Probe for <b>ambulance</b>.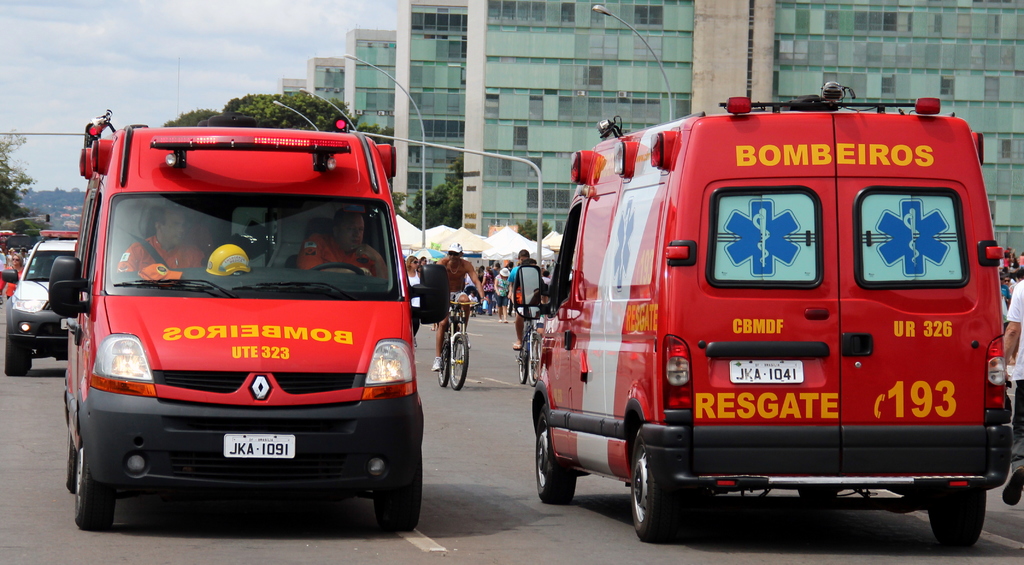
Probe result: <box>514,79,1014,545</box>.
